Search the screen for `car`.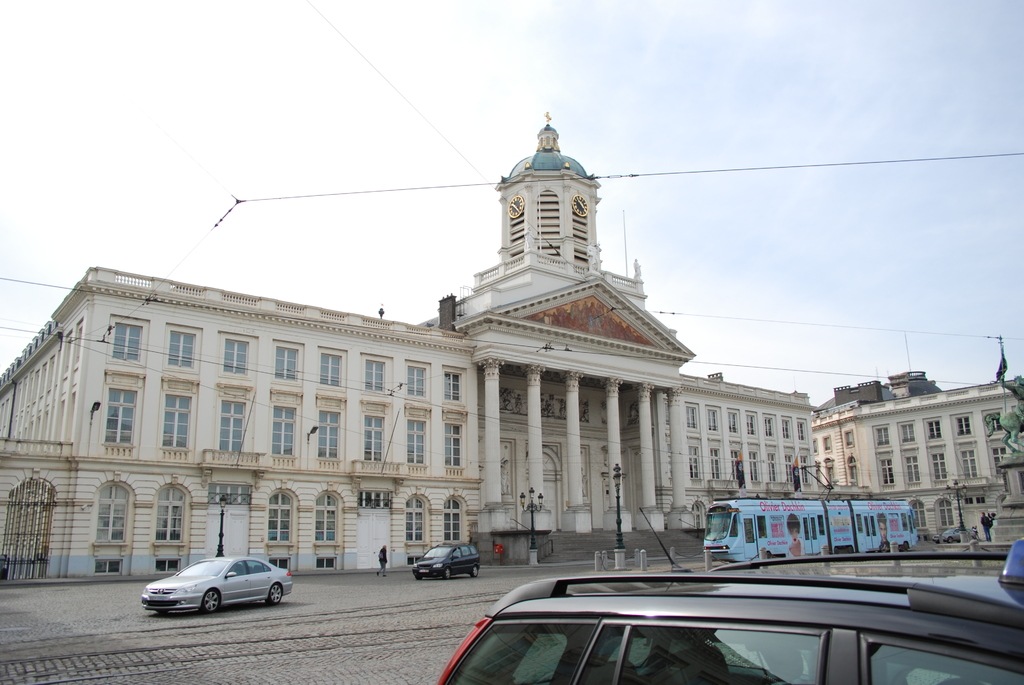
Found at <box>429,551,1023,684</box>.
